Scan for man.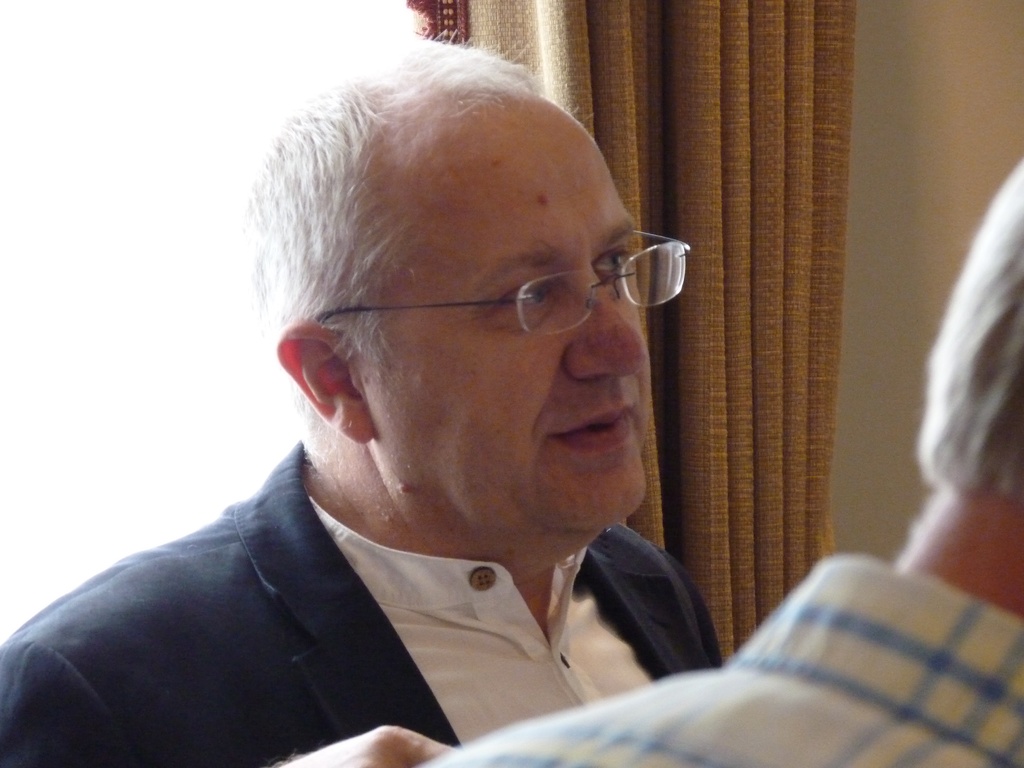
Scan result: 410/154/1023/767.
